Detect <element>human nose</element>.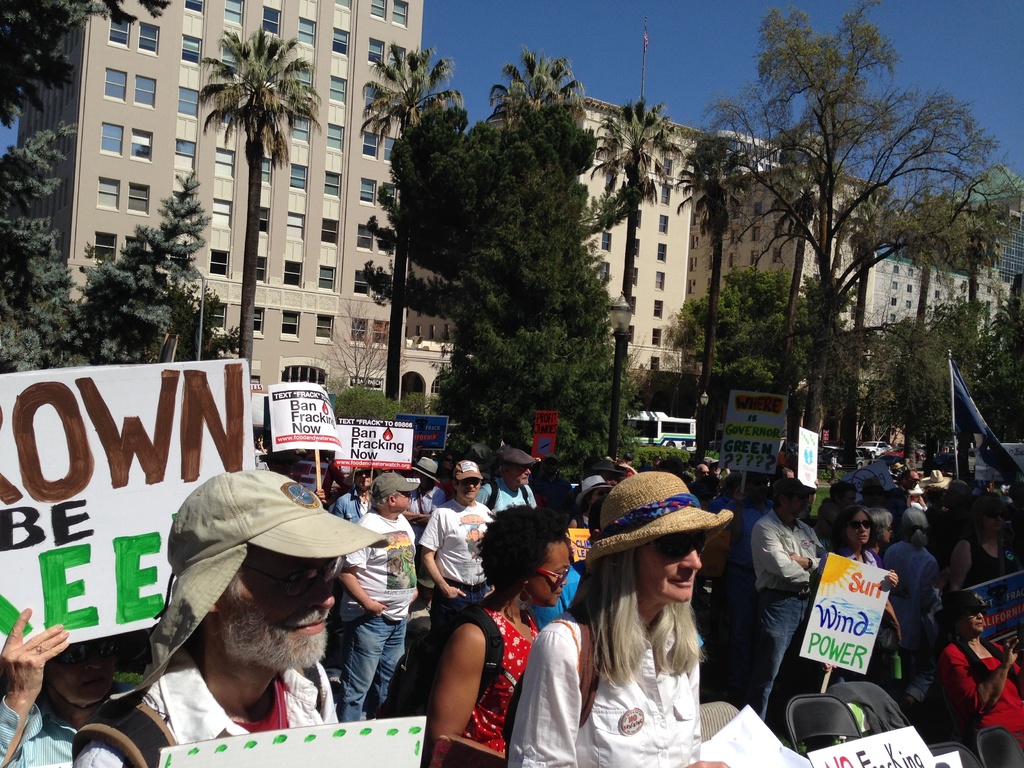
Detected at {"x1": 560, "y1": 576, "x2": 568, "y2": 585}.
